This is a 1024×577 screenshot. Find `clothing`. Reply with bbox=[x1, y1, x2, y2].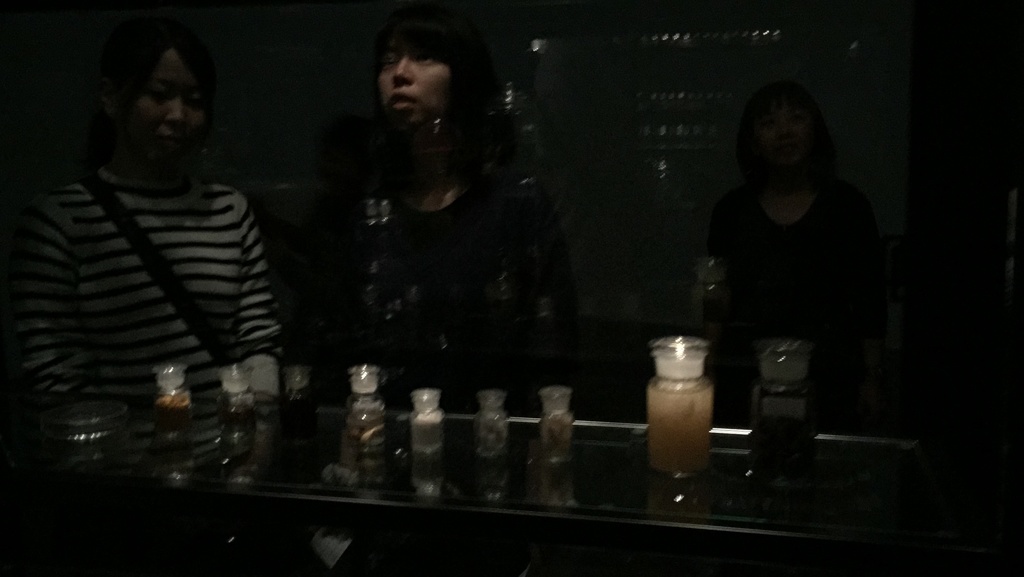
bbox=[11, 163, 285, 463].
